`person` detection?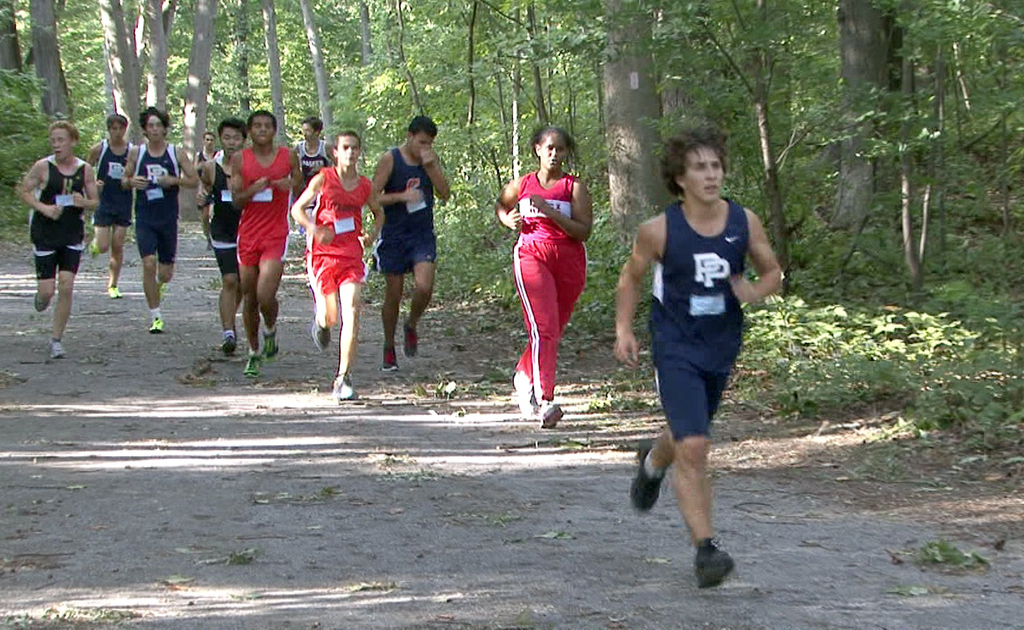
left=225, top=109, right=296, bottom=353
